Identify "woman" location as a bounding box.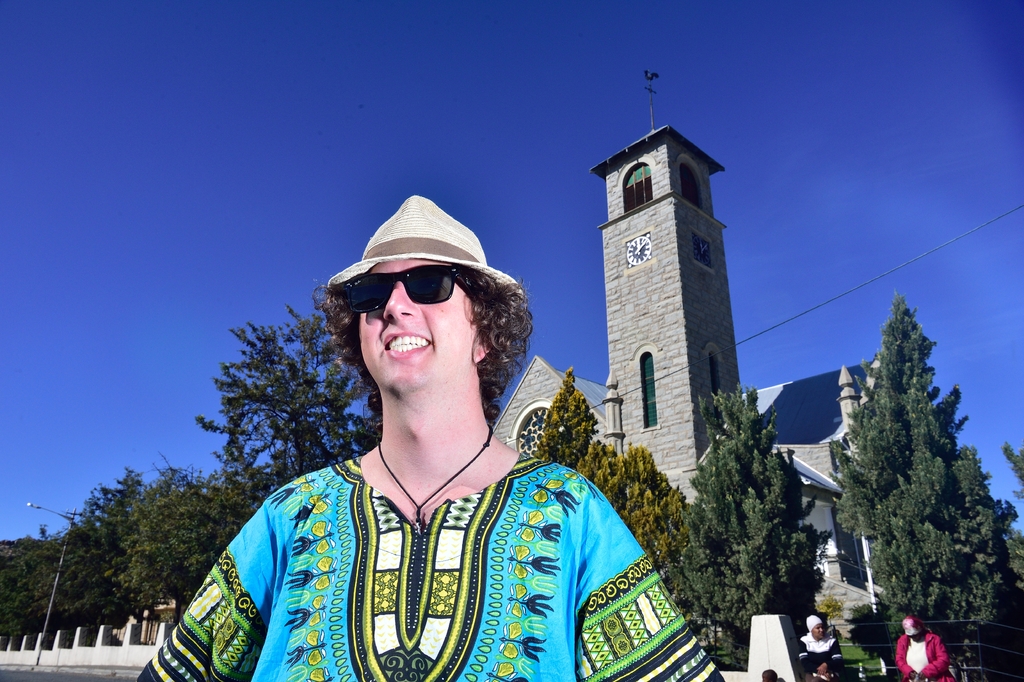
892,616,959,681.
